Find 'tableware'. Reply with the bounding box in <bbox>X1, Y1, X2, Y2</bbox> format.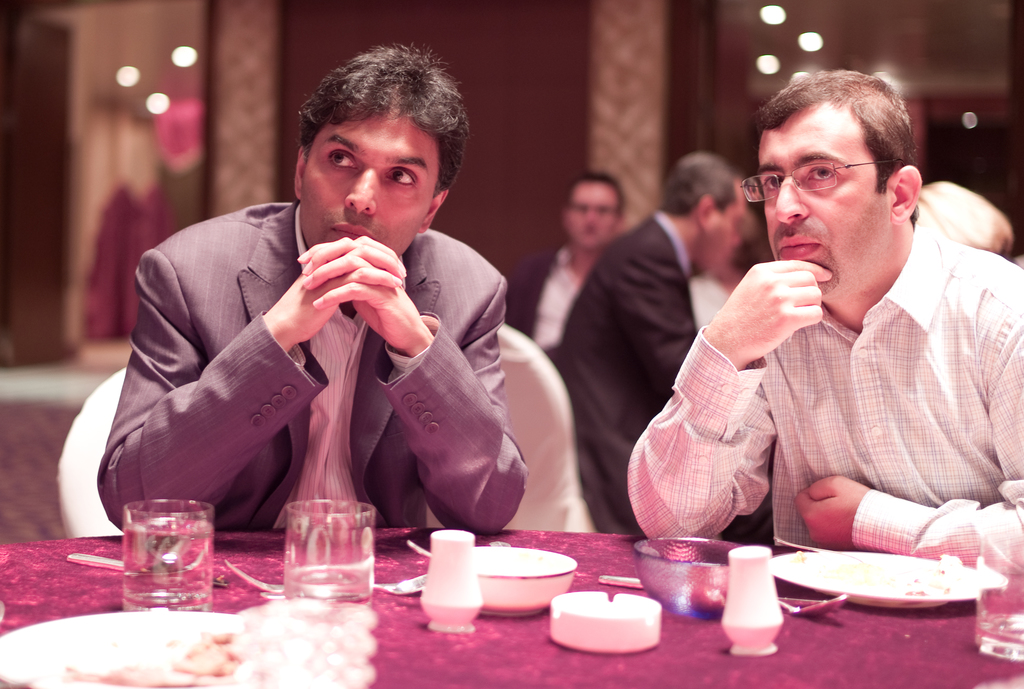
<bbox>416, 528, 477, 631</bbox>.
